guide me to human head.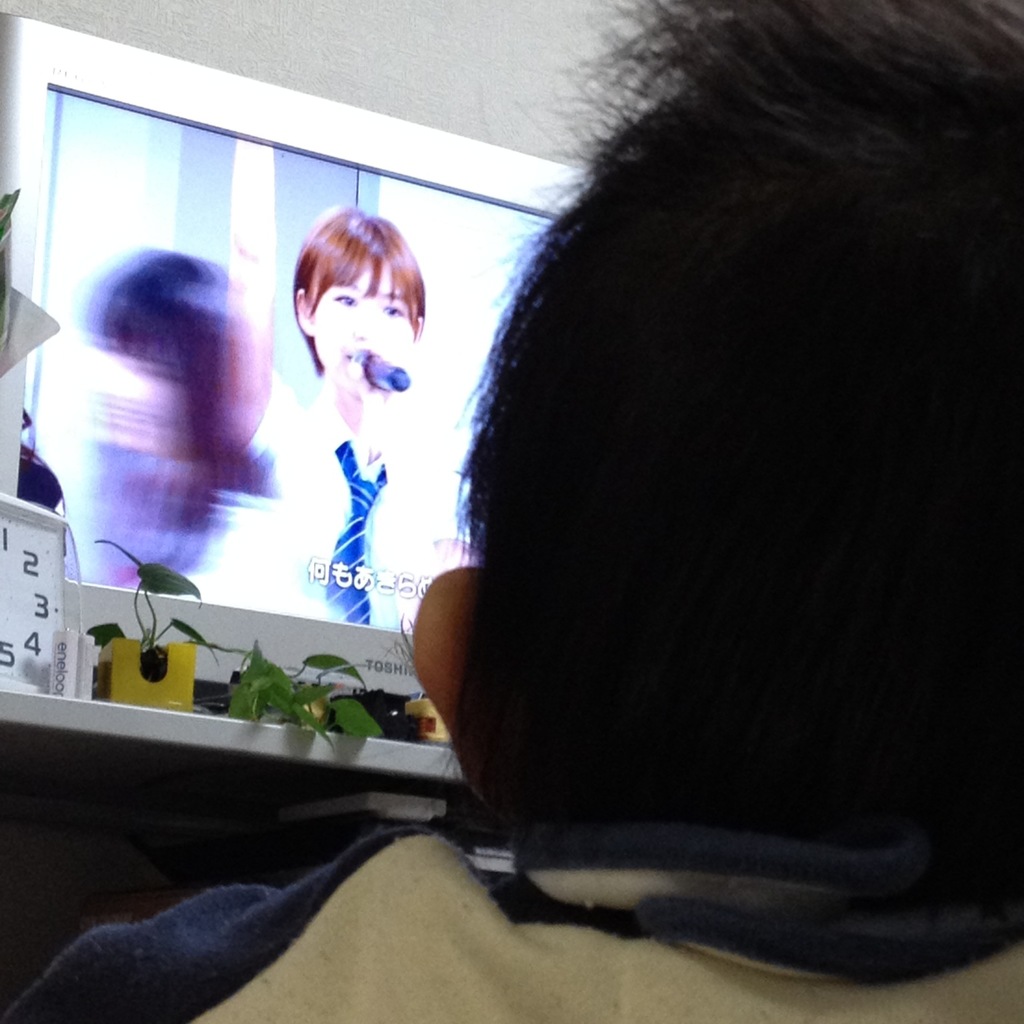
Guidance: 411, 34, 997, 853.
